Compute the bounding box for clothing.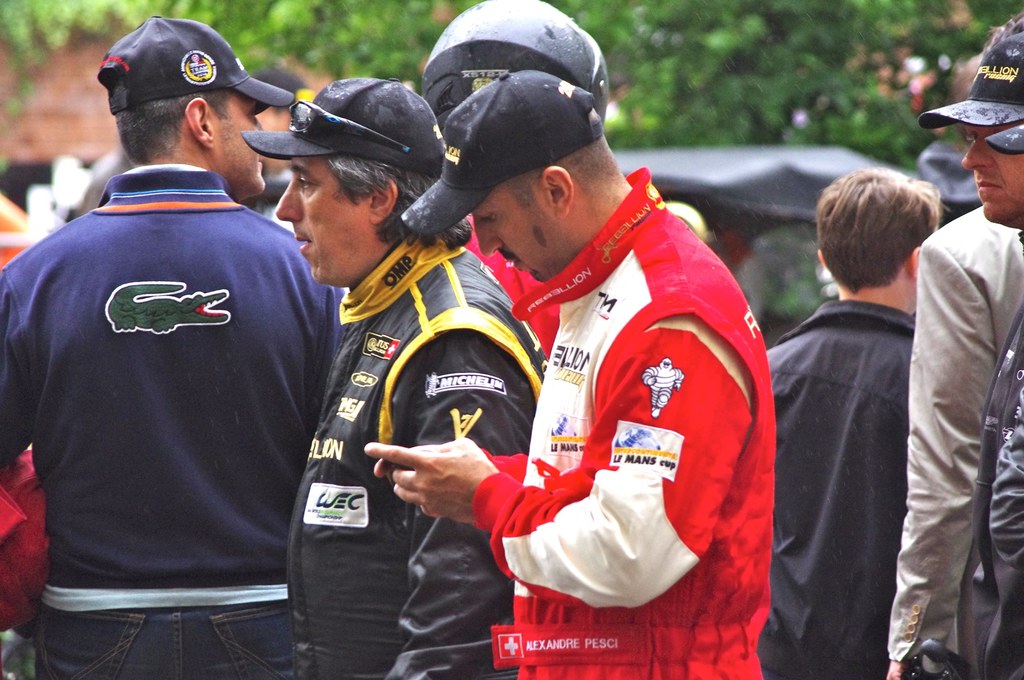
Rect(959, 303, 1023, 679).
